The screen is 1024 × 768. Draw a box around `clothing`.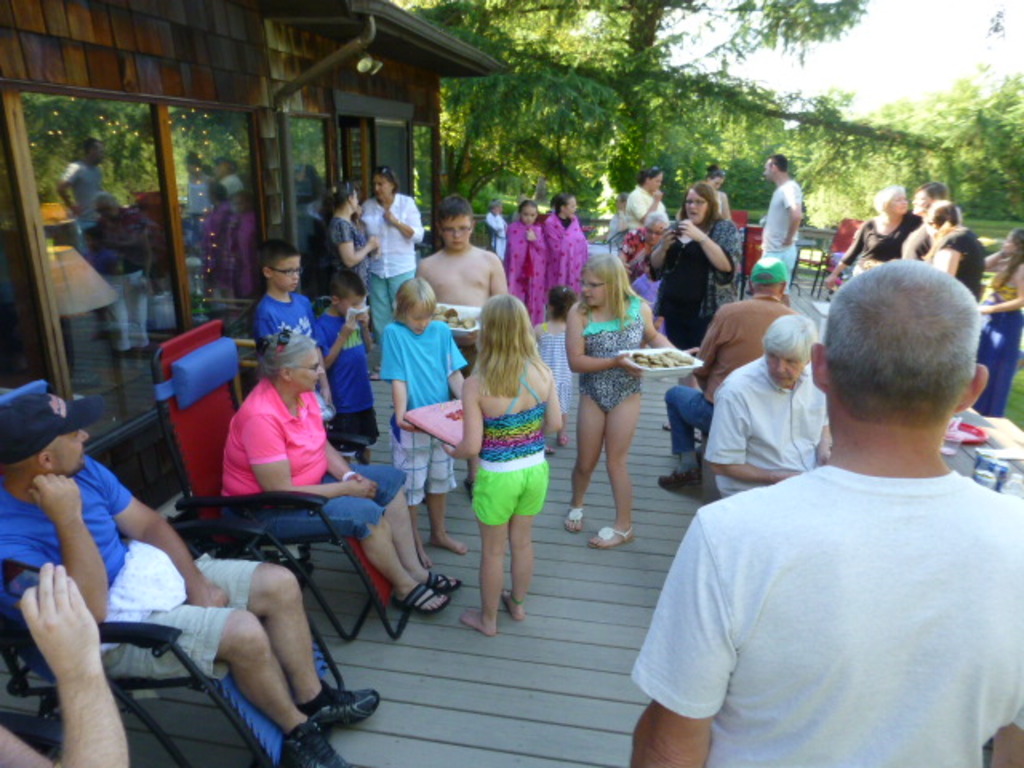
{"left": 314, "top": 213, "right": 373, "bottom": 318}.
